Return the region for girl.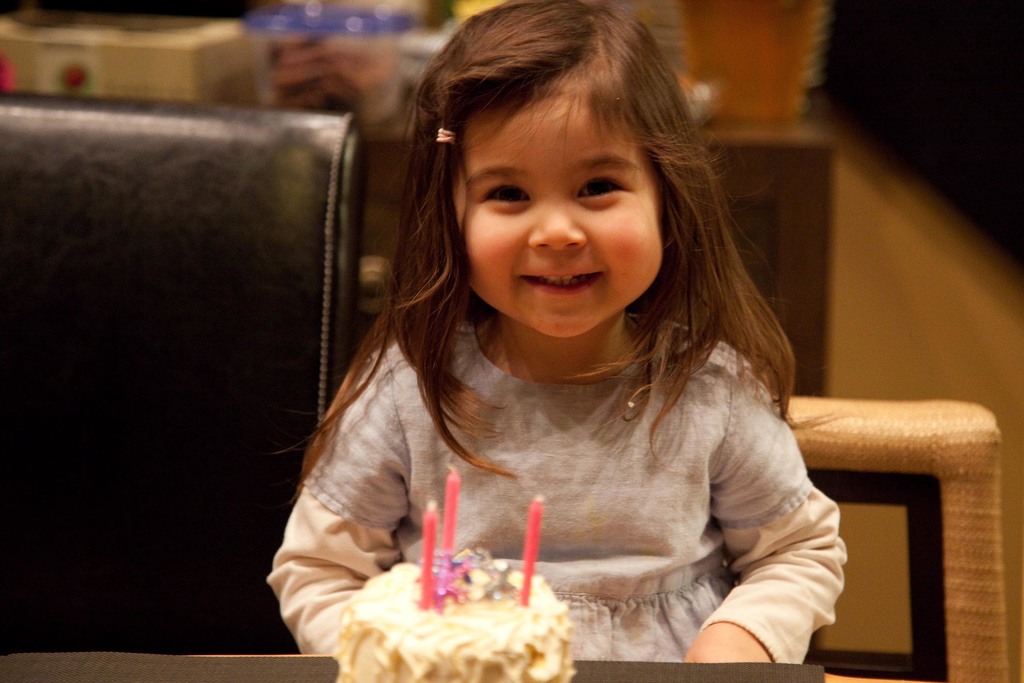
265:0:851:670.
